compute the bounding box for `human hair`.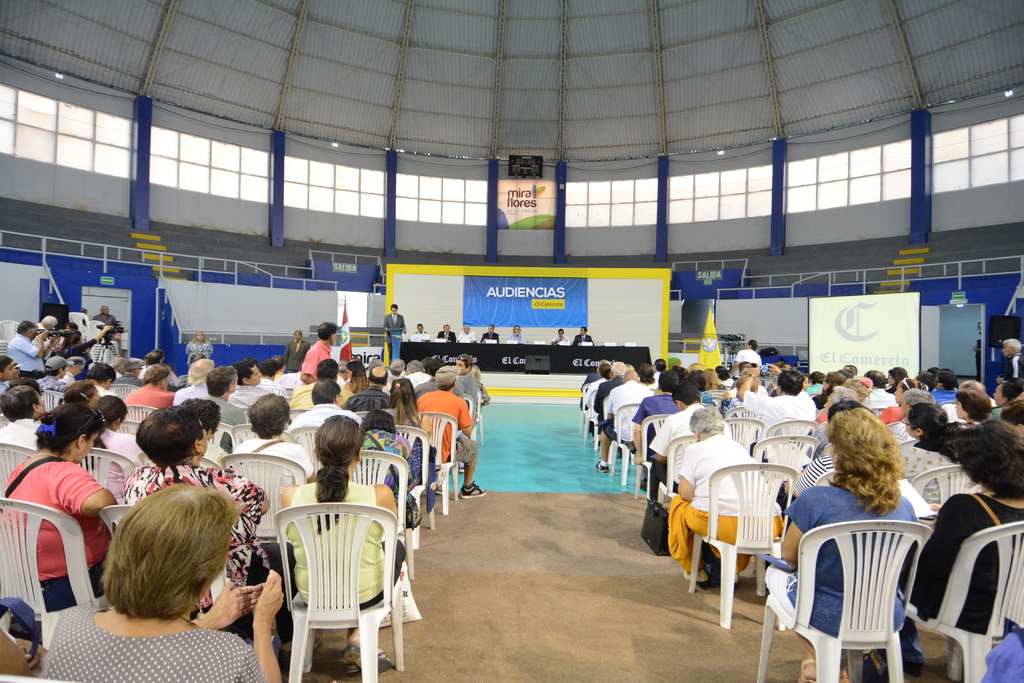
bbox=[182, 396, 221, 437].
